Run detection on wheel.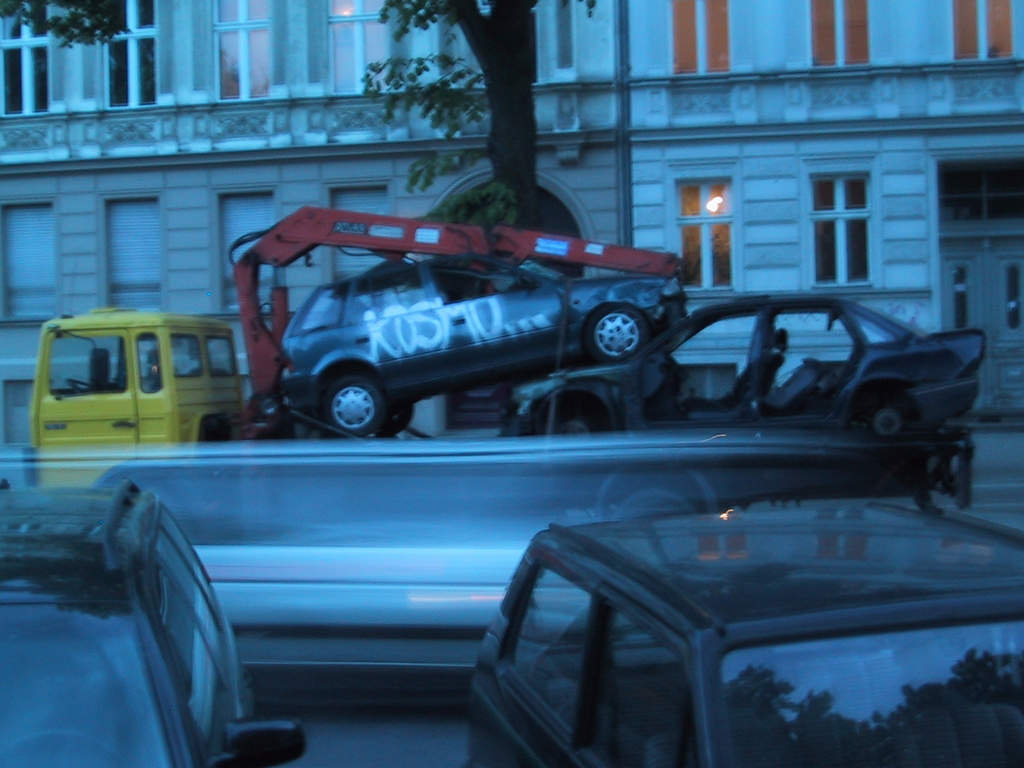
Result: (left=320, top=374, right=386, bottom=439).
